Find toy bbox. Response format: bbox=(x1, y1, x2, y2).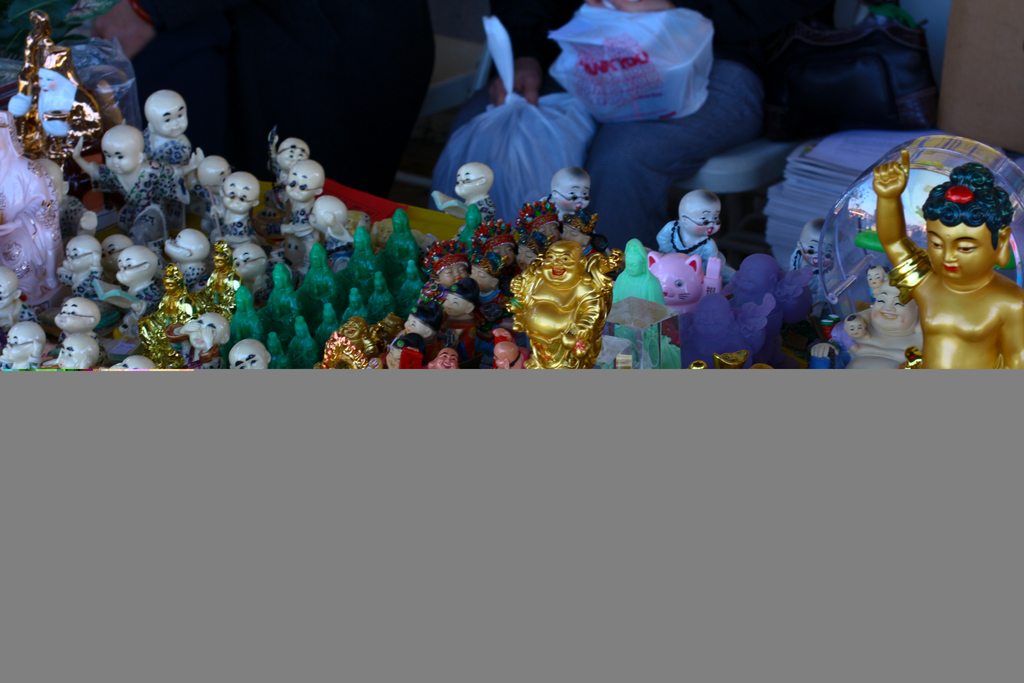
bbox=(370, 279, 395, 323).
